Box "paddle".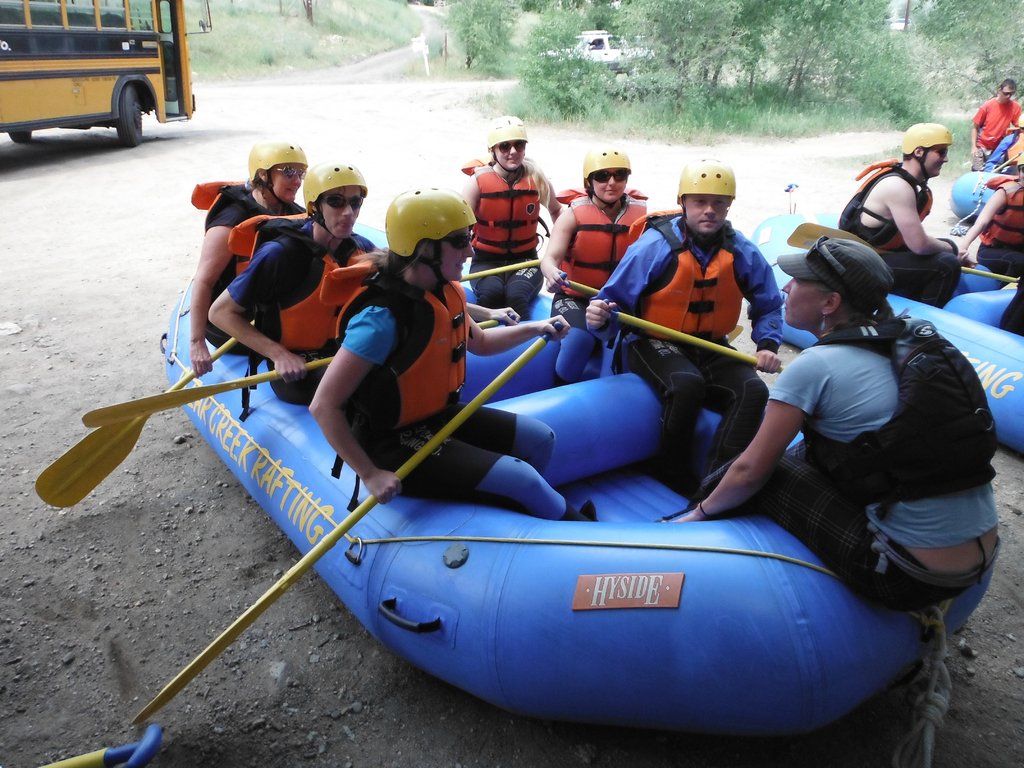
[left=789, top=221, right=1020, bottom=283].
